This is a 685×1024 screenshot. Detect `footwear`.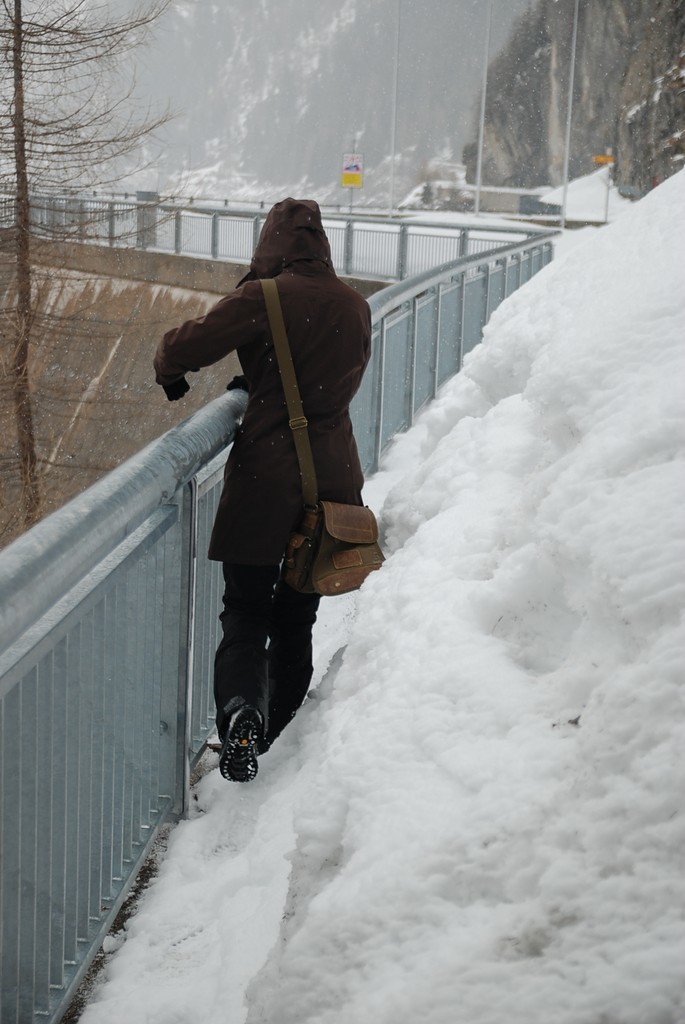
{"x1": 207, "y1": 715, "x2": 266, "y2": 791}.
